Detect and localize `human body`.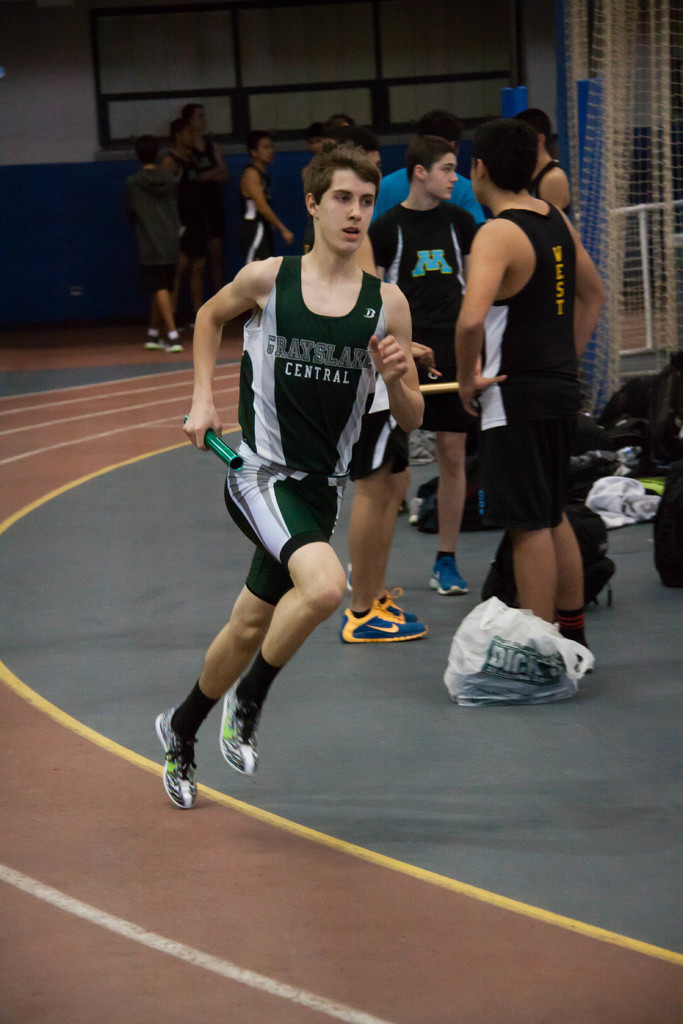
Localized at x1=124, y1=134, x2=185, y2=361.
